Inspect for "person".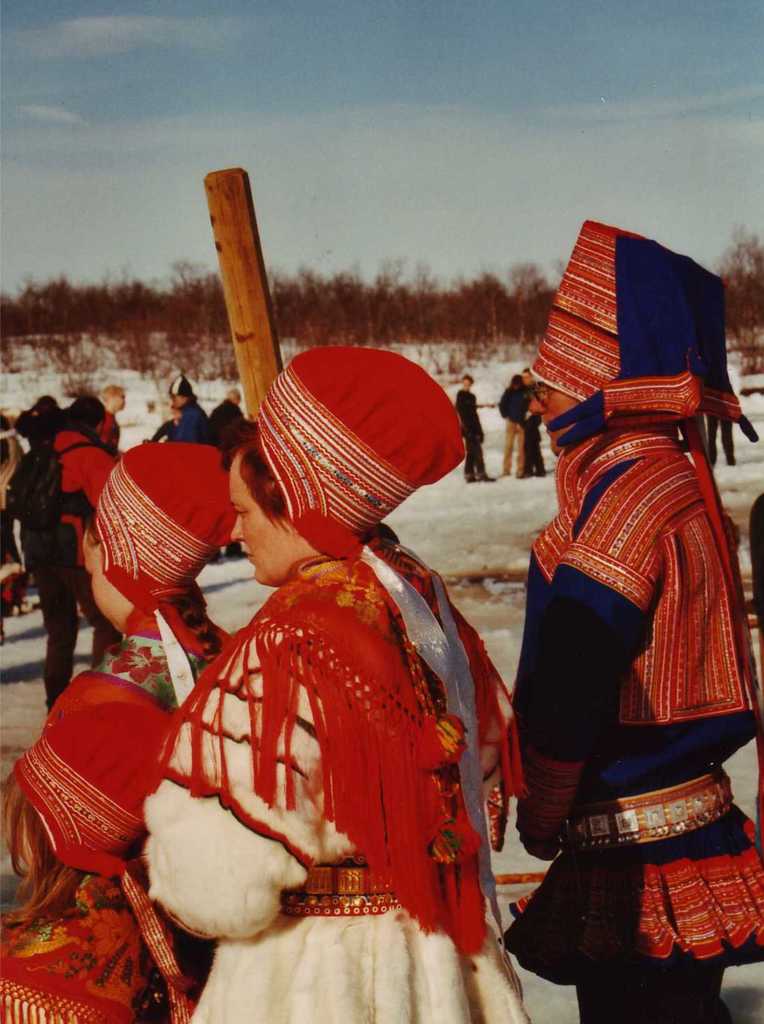
Inspection: x1=0, y1=385, x2=113, y2=705.
